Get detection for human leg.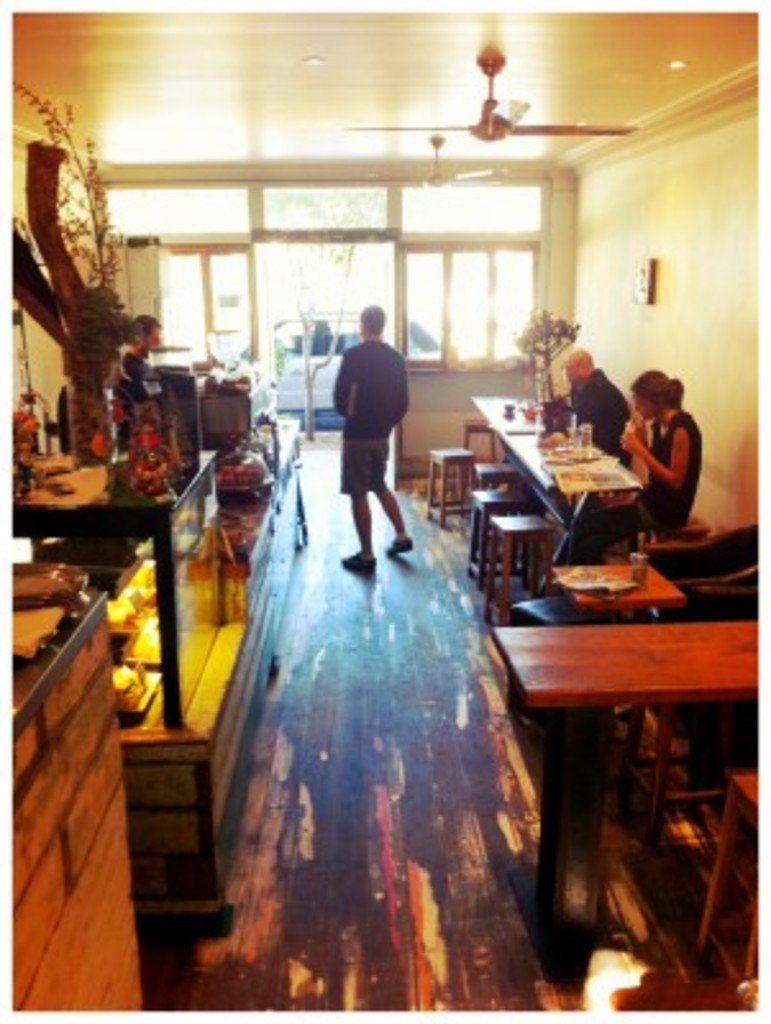
Detection: bbox(336, 438, 379, 576).
